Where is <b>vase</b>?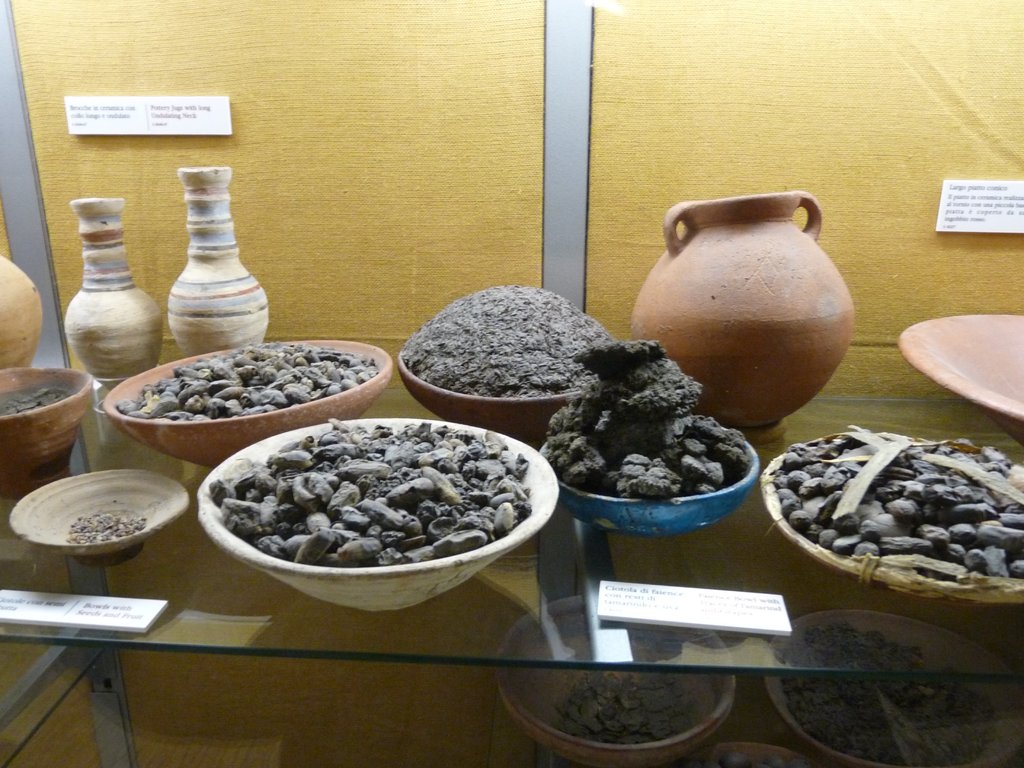
region(163, 166, 267, 355).
